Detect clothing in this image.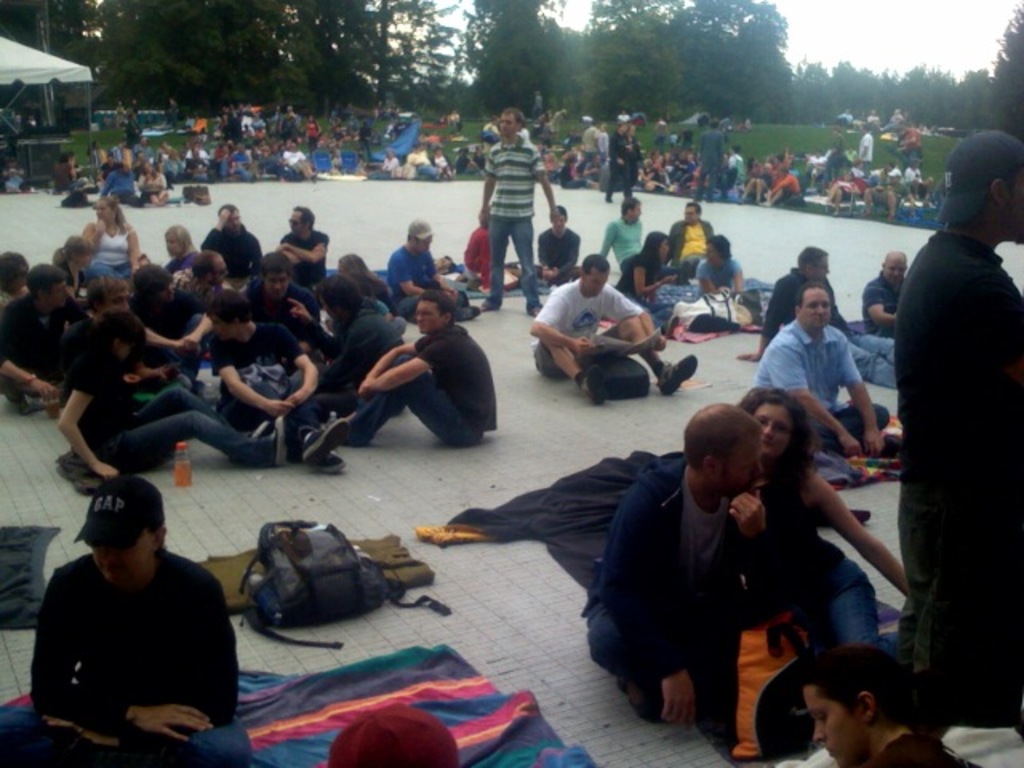
Detection: box(534, 222, 586, 272).
